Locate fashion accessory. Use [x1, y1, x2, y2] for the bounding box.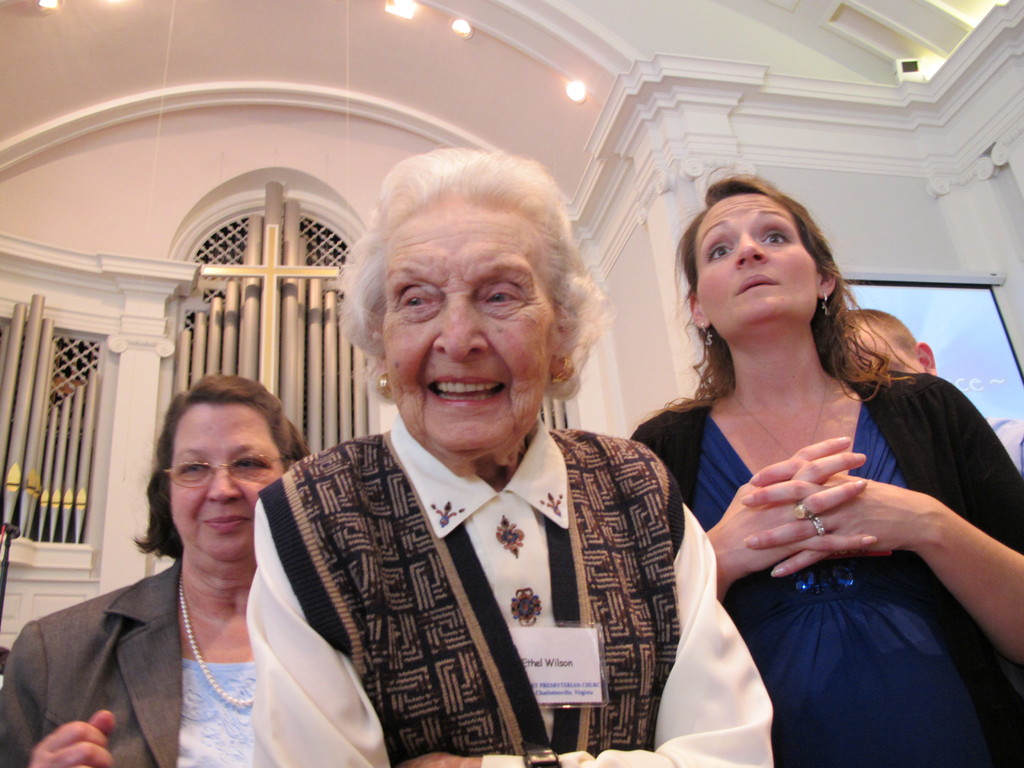
[551, 355, 572, 388].
